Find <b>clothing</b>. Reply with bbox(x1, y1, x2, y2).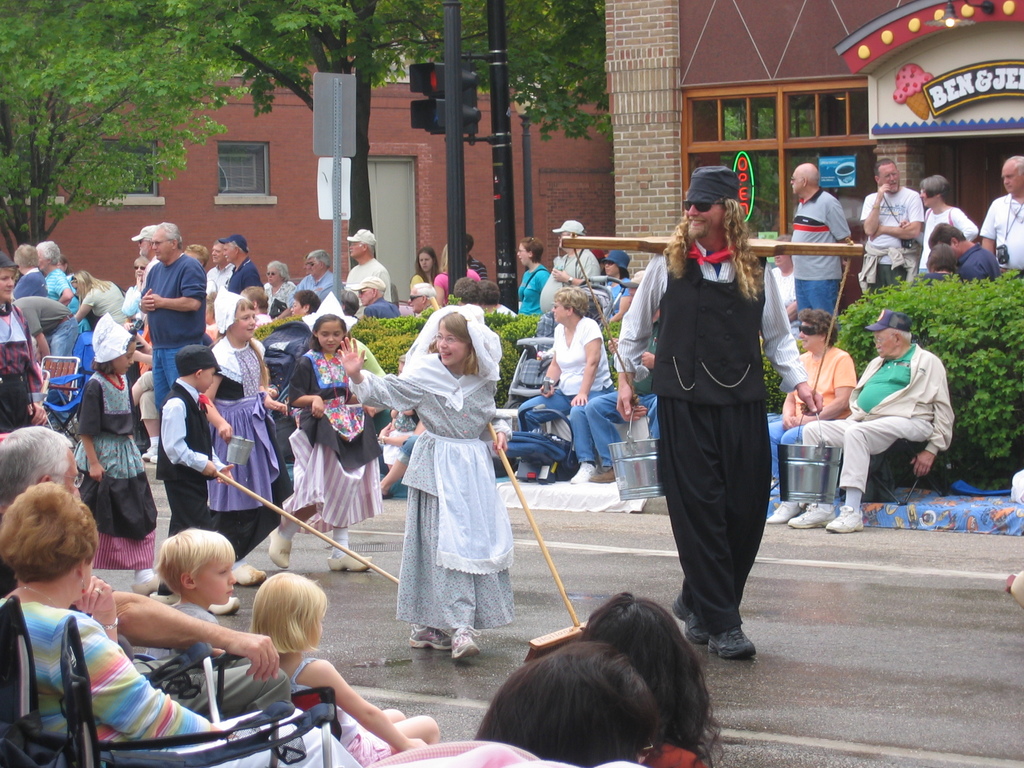
bbox(585, 388, 660, 465).
